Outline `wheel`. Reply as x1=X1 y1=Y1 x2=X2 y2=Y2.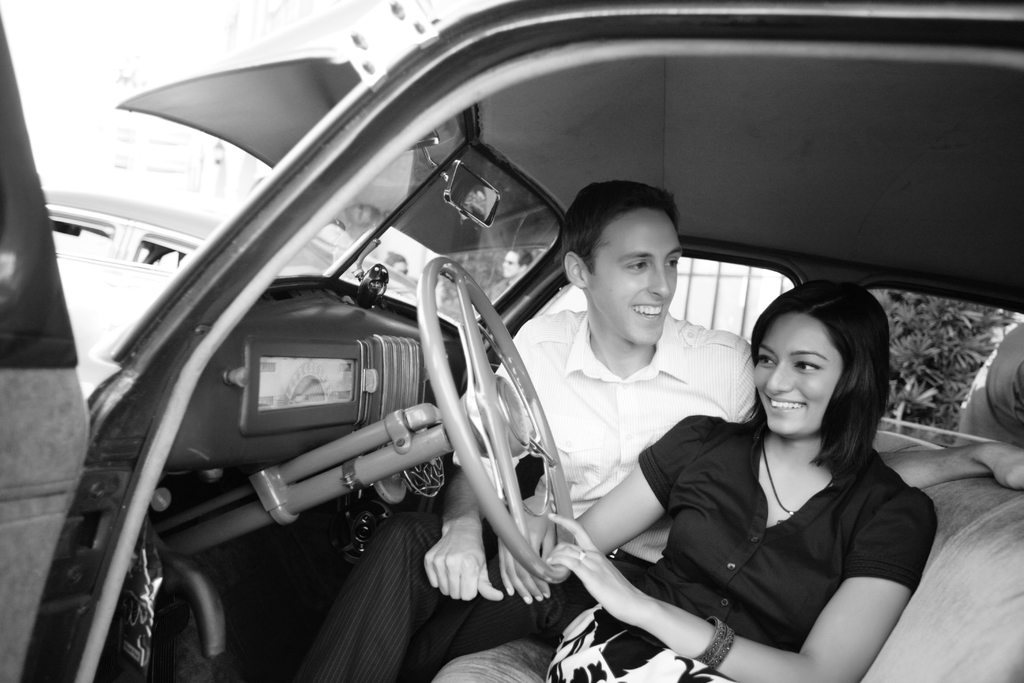
x1=417 y1=250 x2=578 y2=583.
